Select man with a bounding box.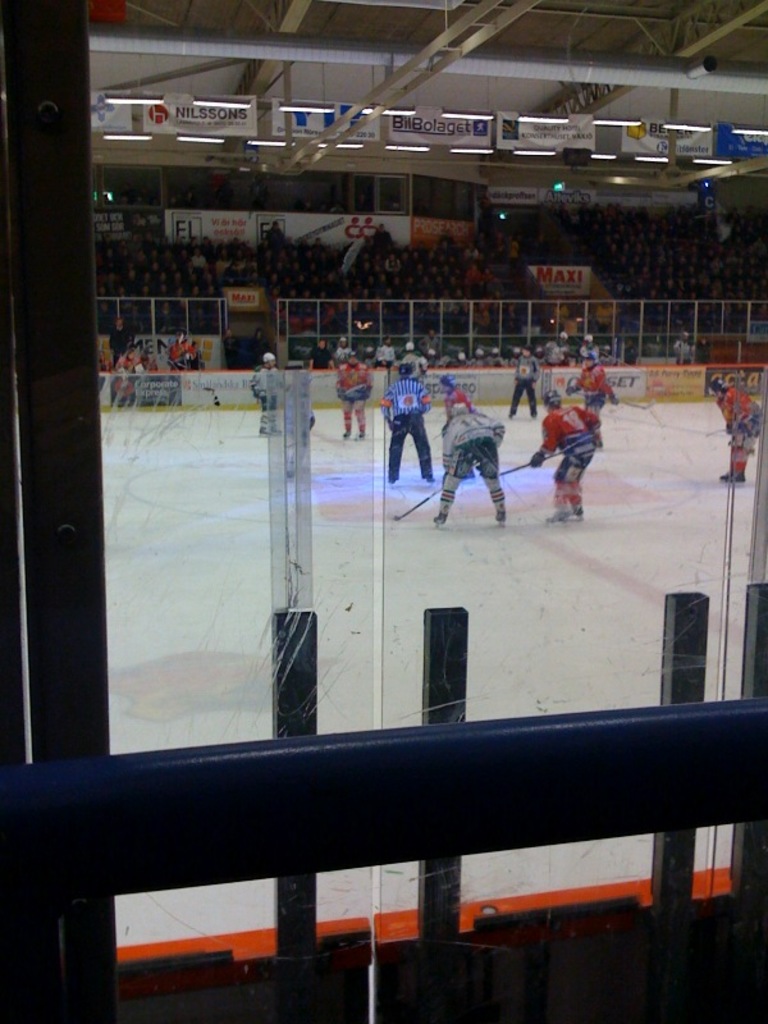
328/346/374/445.
